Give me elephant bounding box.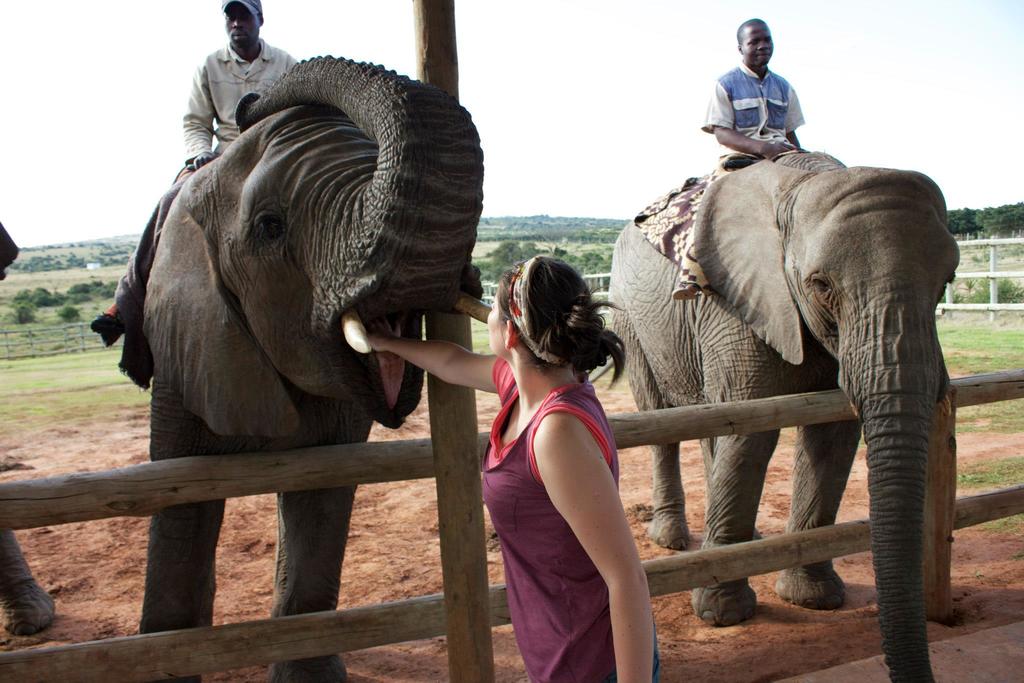
pyautogui.locateOnScreen(607, 147, 960, 682).
